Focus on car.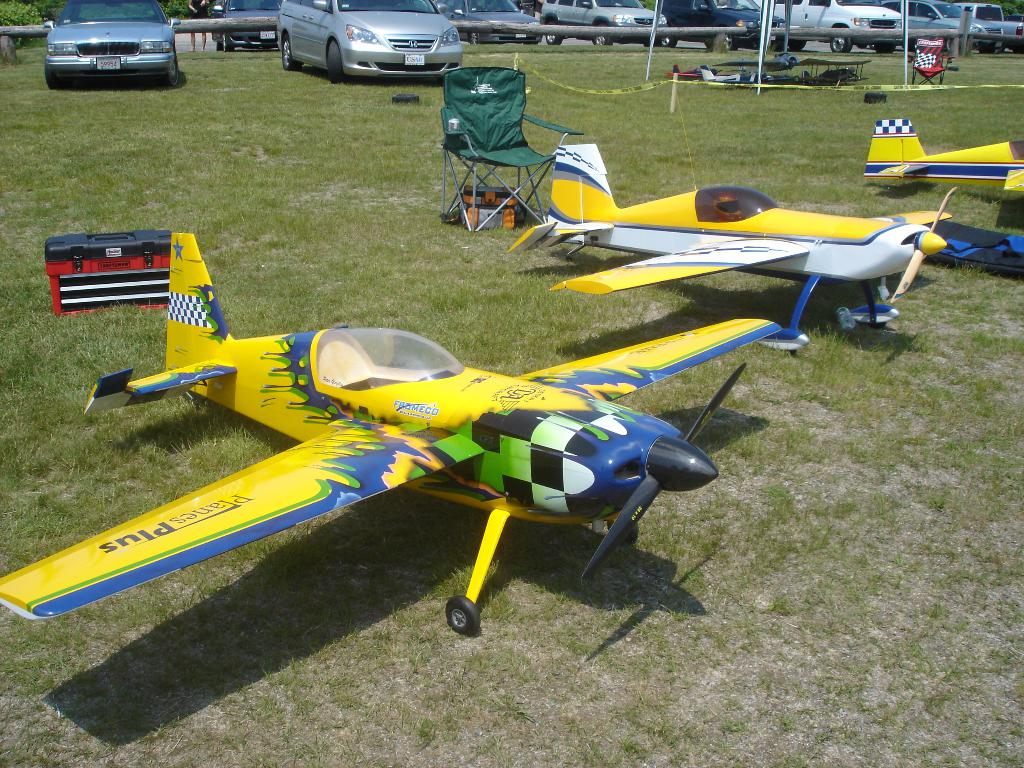
Focused at box=[892, 0, 1004, 53].
